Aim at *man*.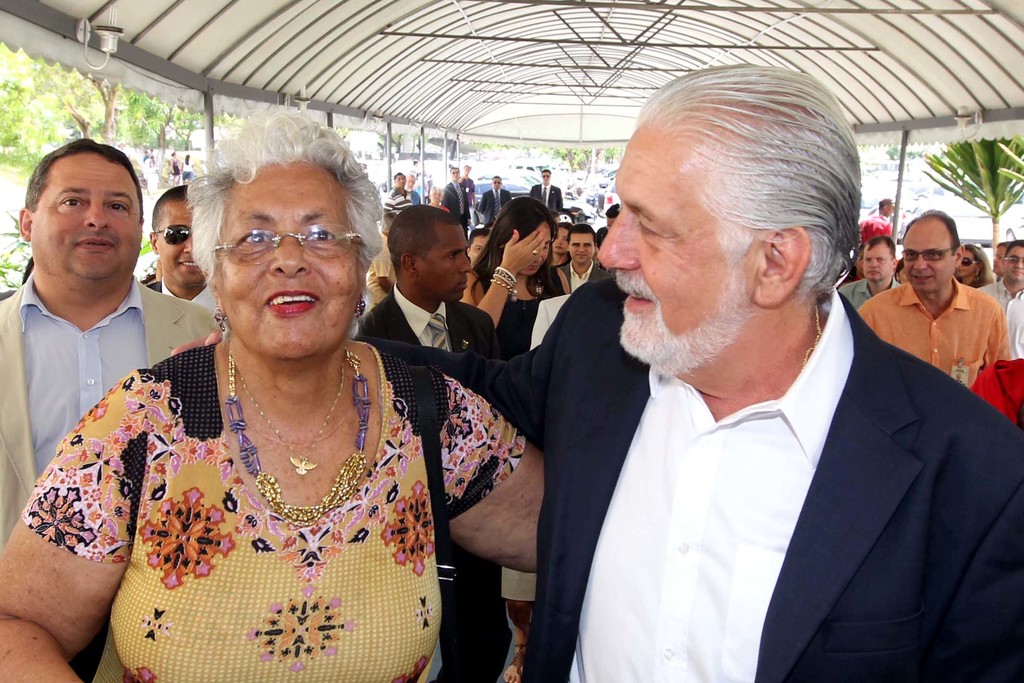
Aimed at detection(836, 235, 904, 311).
